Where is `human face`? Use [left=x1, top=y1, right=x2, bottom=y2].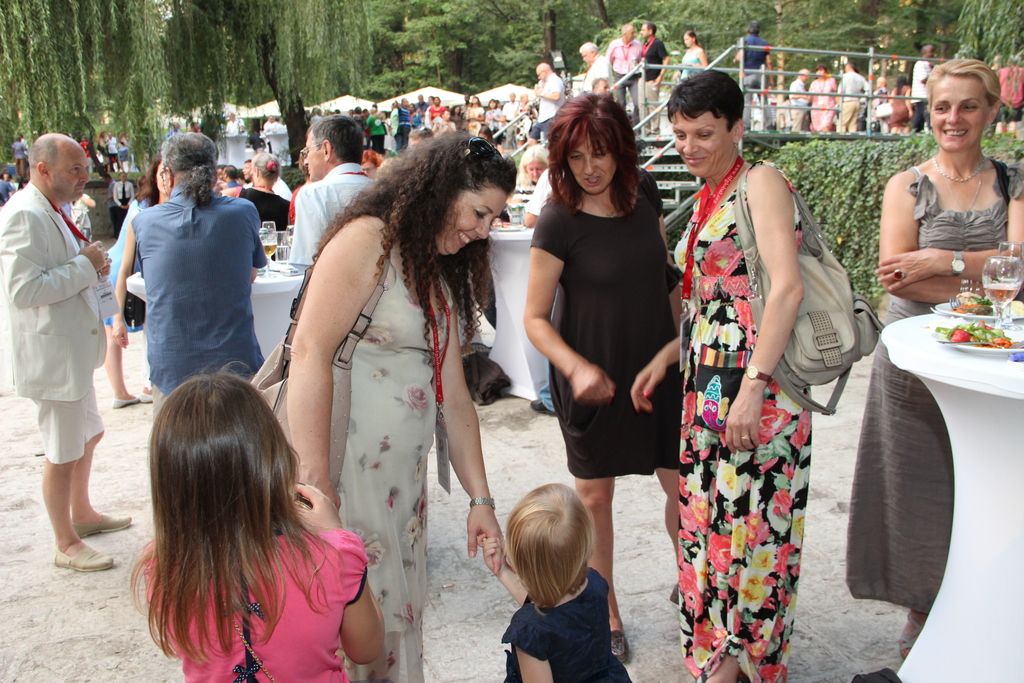
[left=639, top=23, right=646, bottom=37].
